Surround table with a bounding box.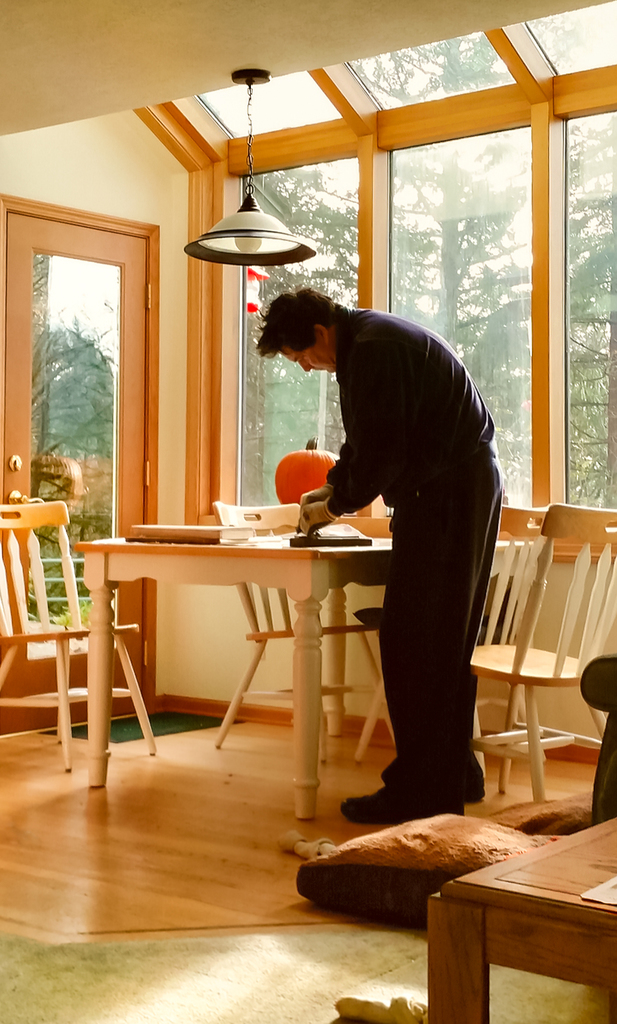
bbox(81, 511, 398, 780).
